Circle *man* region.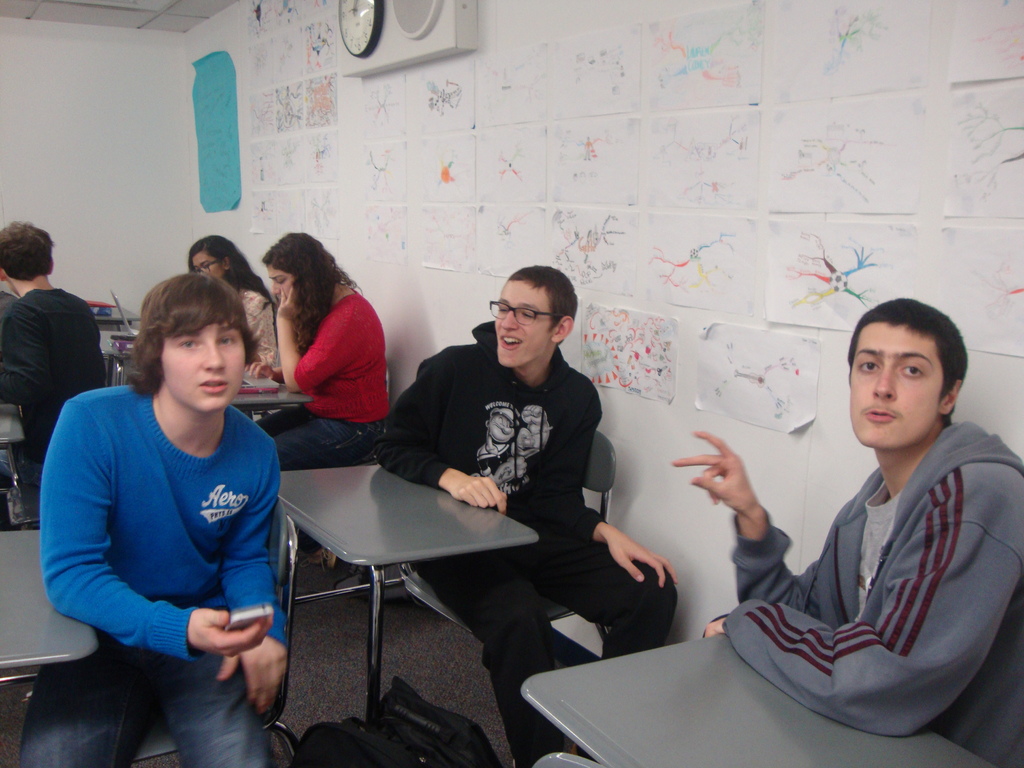
Region: region(670, 301, 1023, 767).
